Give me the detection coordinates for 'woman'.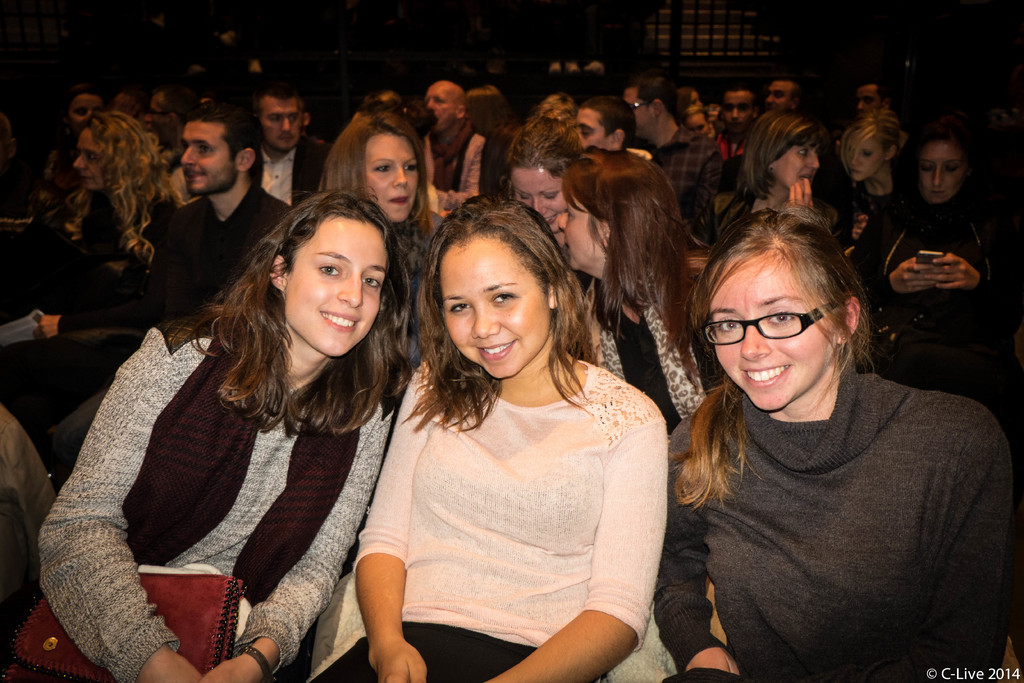
Rect(28, 115, 182, 294).
